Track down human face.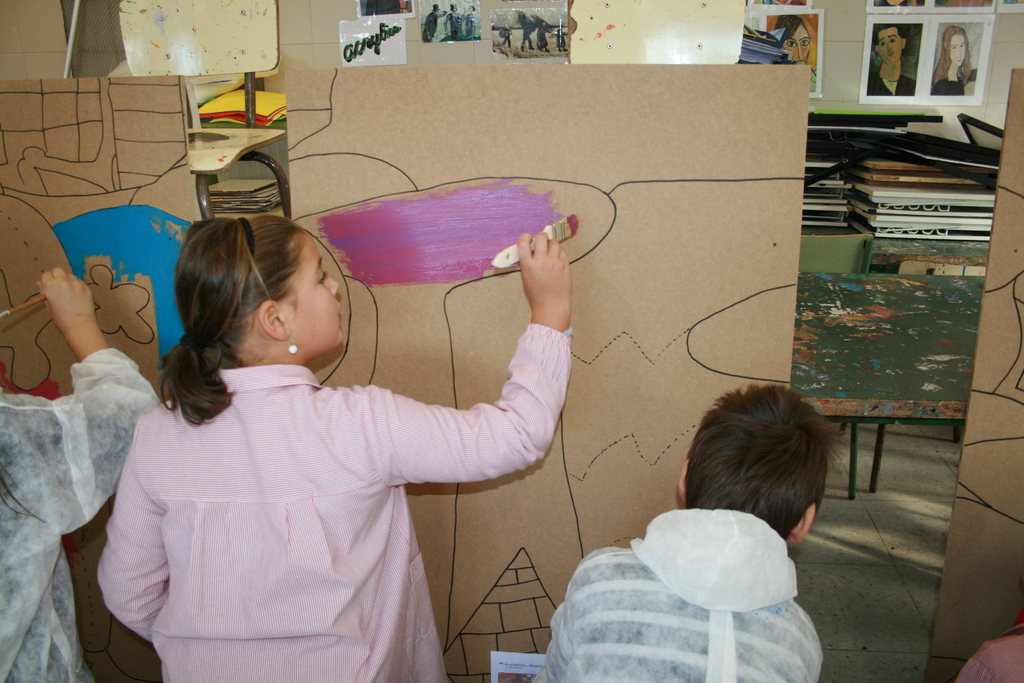
Tracked to bbox=[785, 26, 813, 63].
